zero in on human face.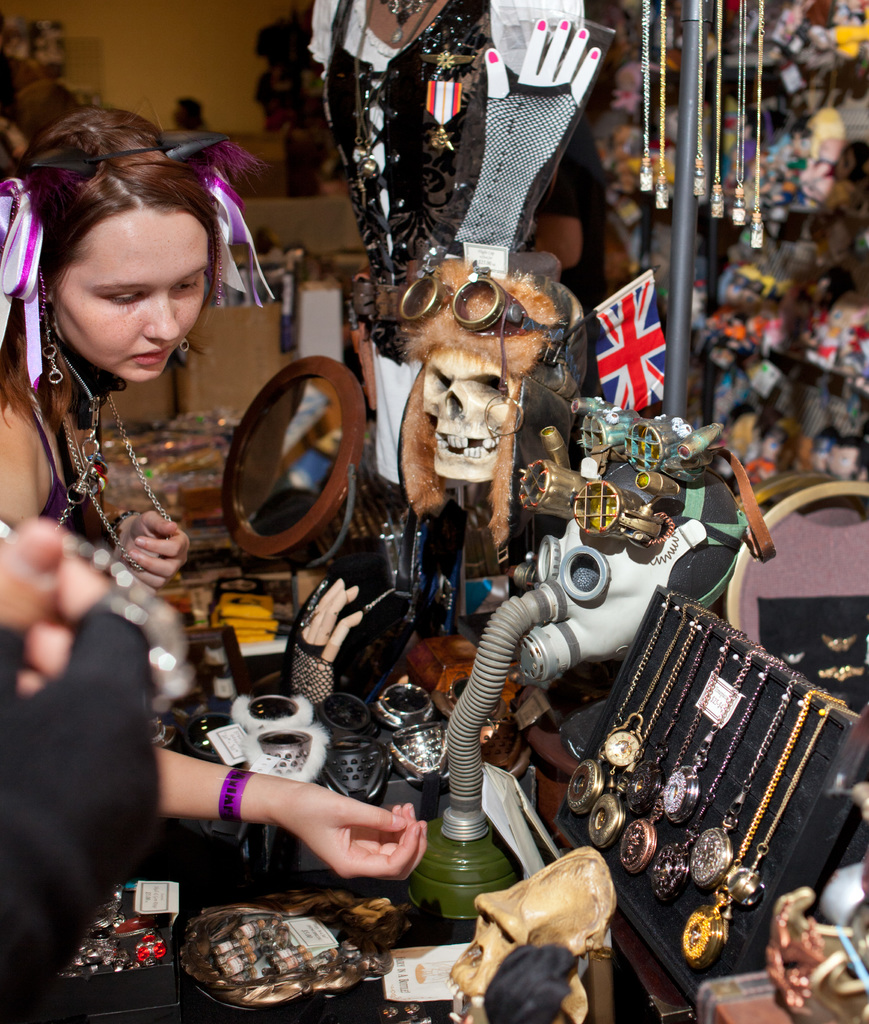
Zeroed in: BBox(51, 204, 211, 379).
